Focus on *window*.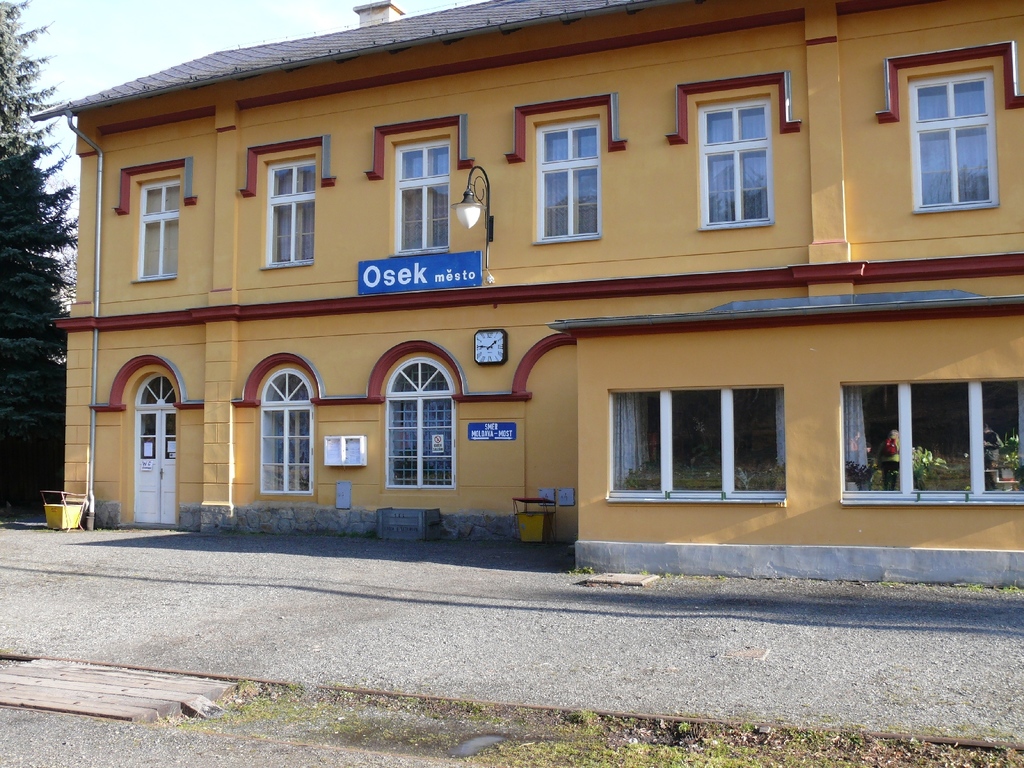
Focused at left=902, top=42, right=1006, bottom=218.
